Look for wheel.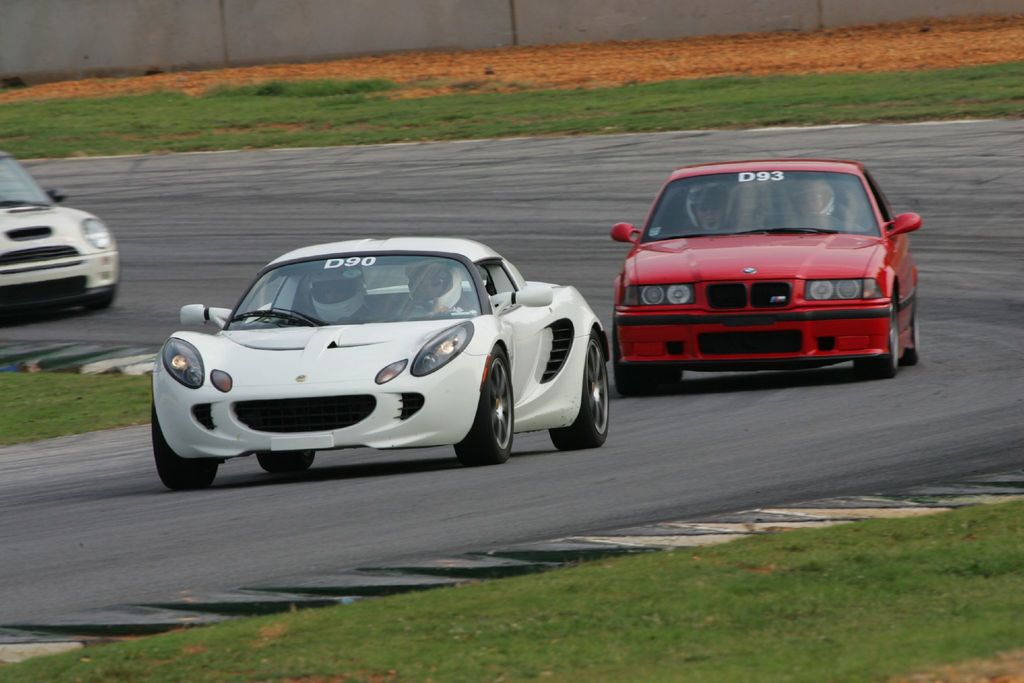
Found: left=470, top=350, right=518, bottom=465.
